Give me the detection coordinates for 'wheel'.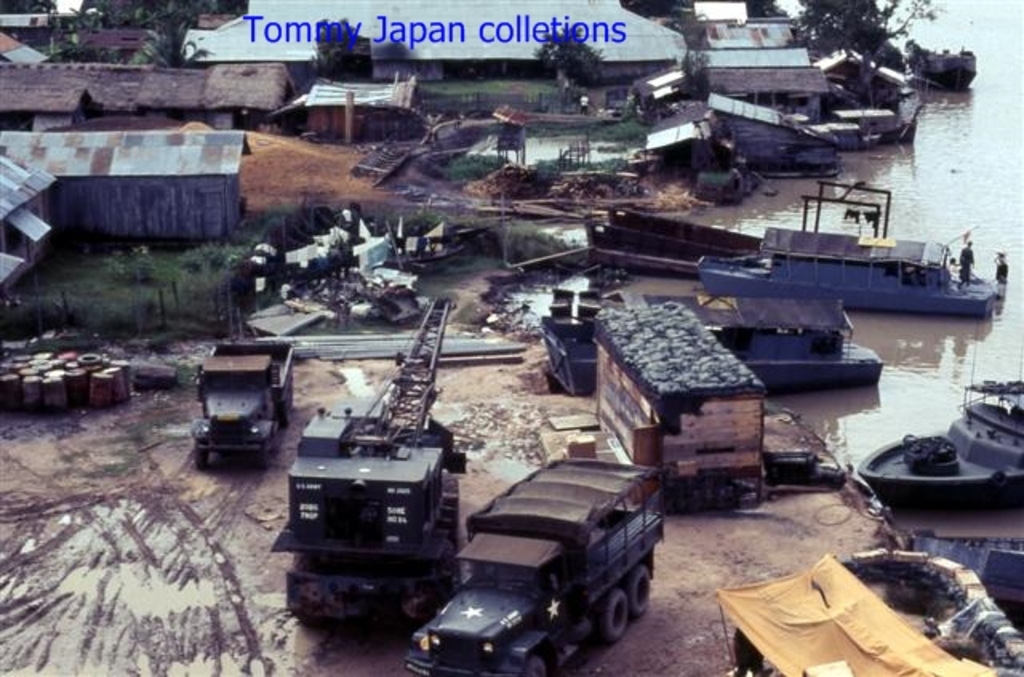
BBox(194, 443, 211, 471).
